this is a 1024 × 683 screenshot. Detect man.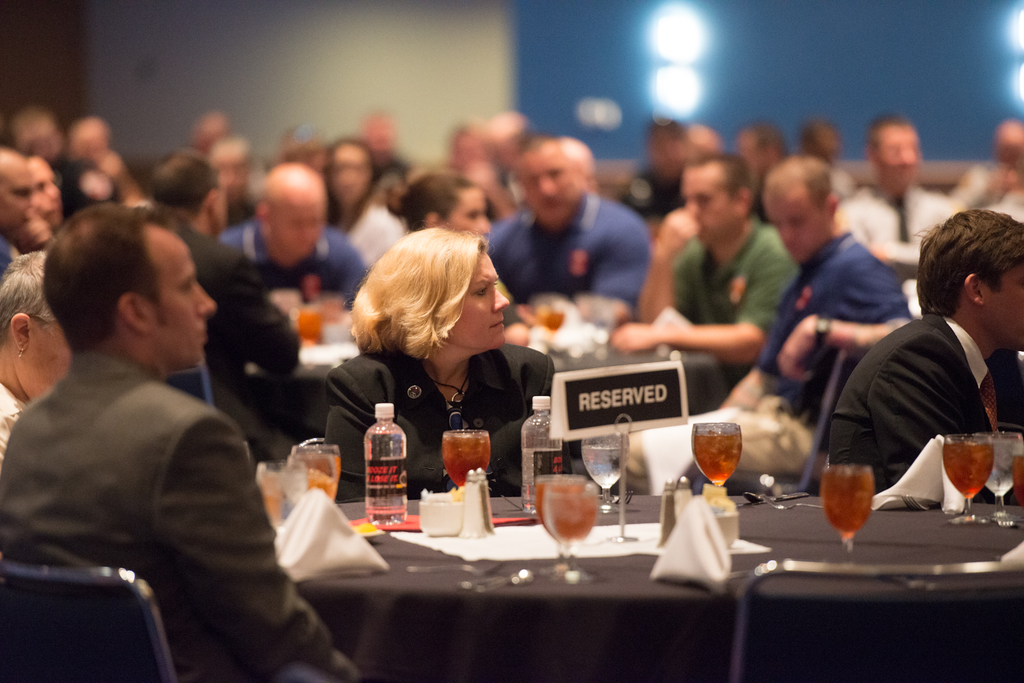
823,224,1023,527.
